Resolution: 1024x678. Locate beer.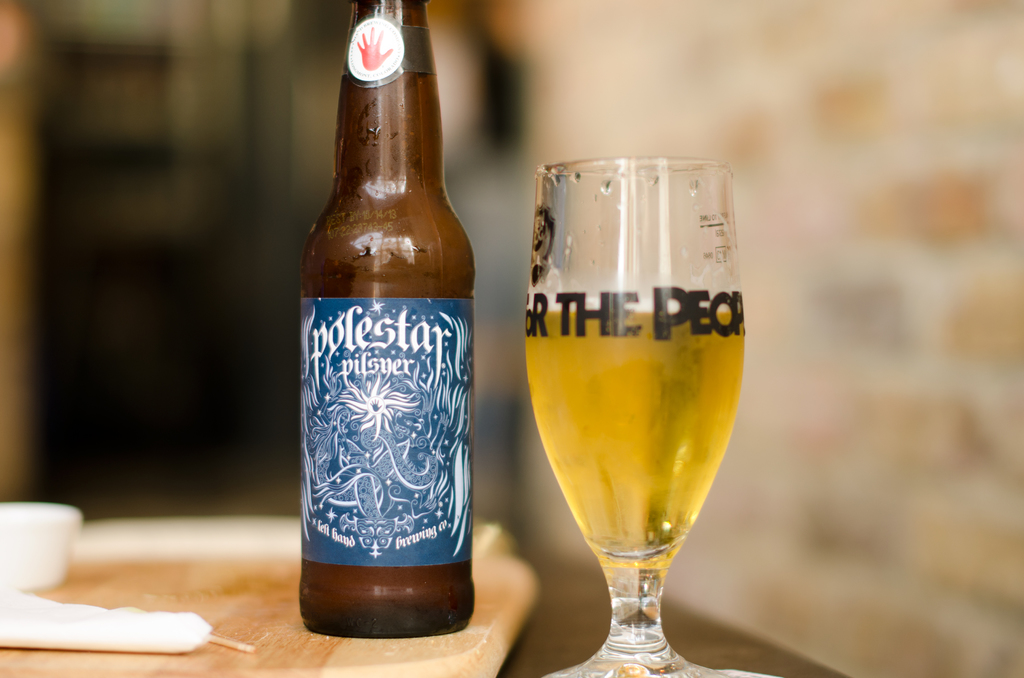
detection(297, 0, 476, 638).
